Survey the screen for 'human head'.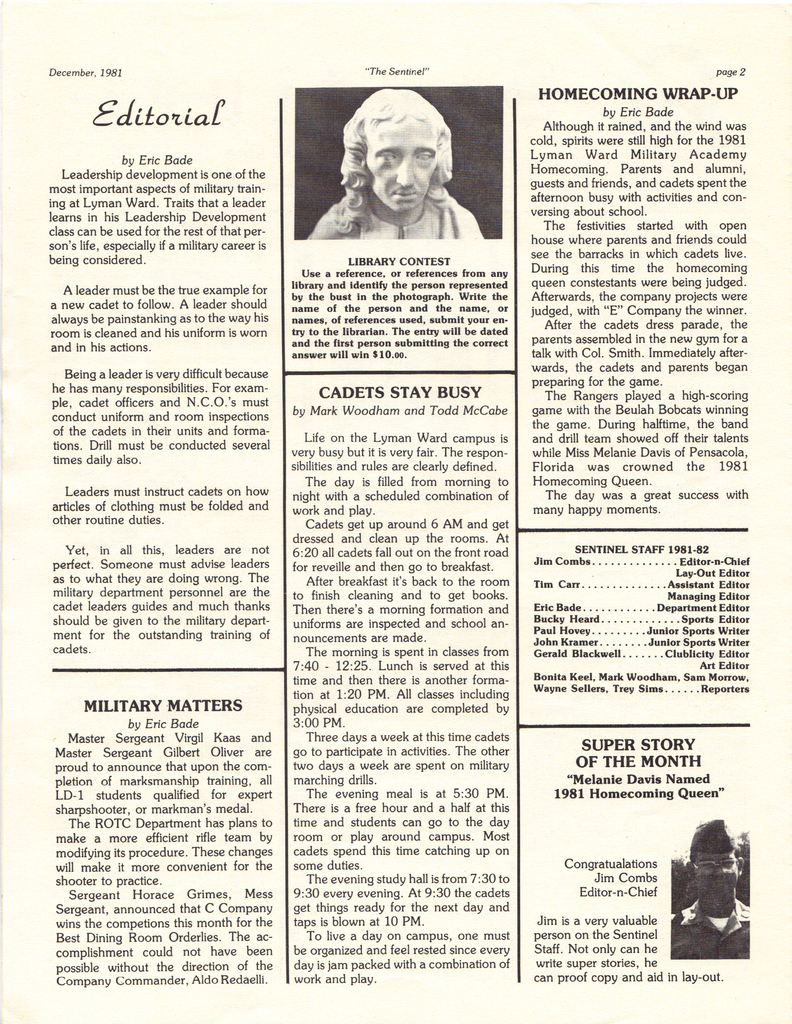
Survey found: 343:88:452:208.
